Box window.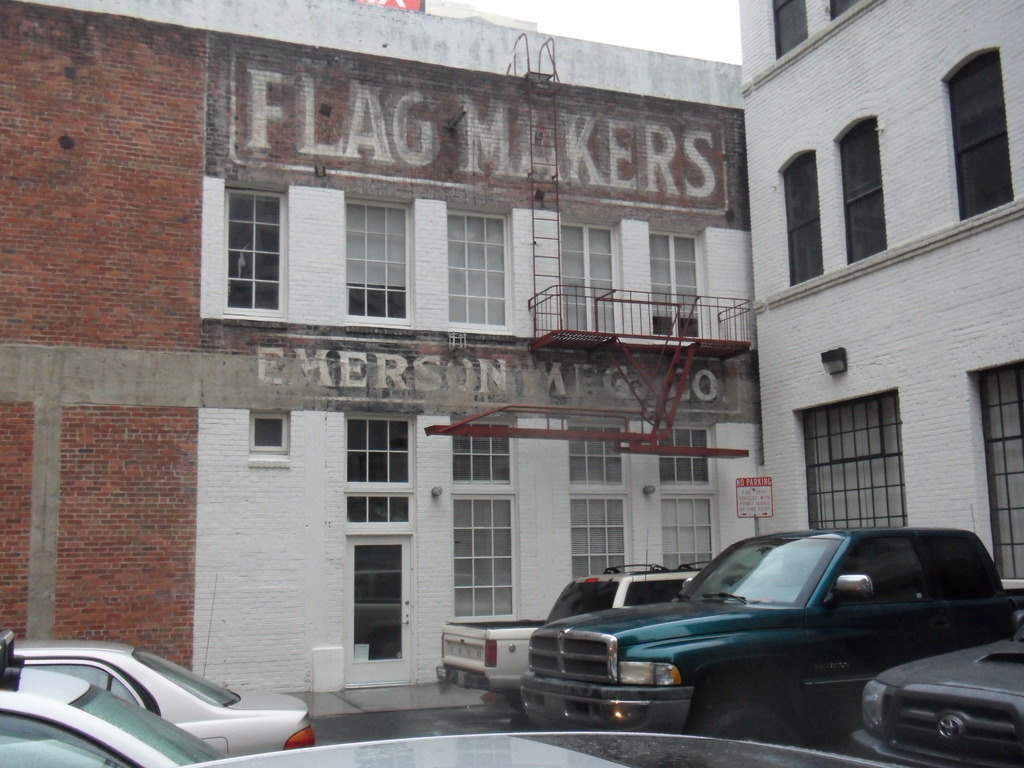
Rect(652, 428, 708, 488).
